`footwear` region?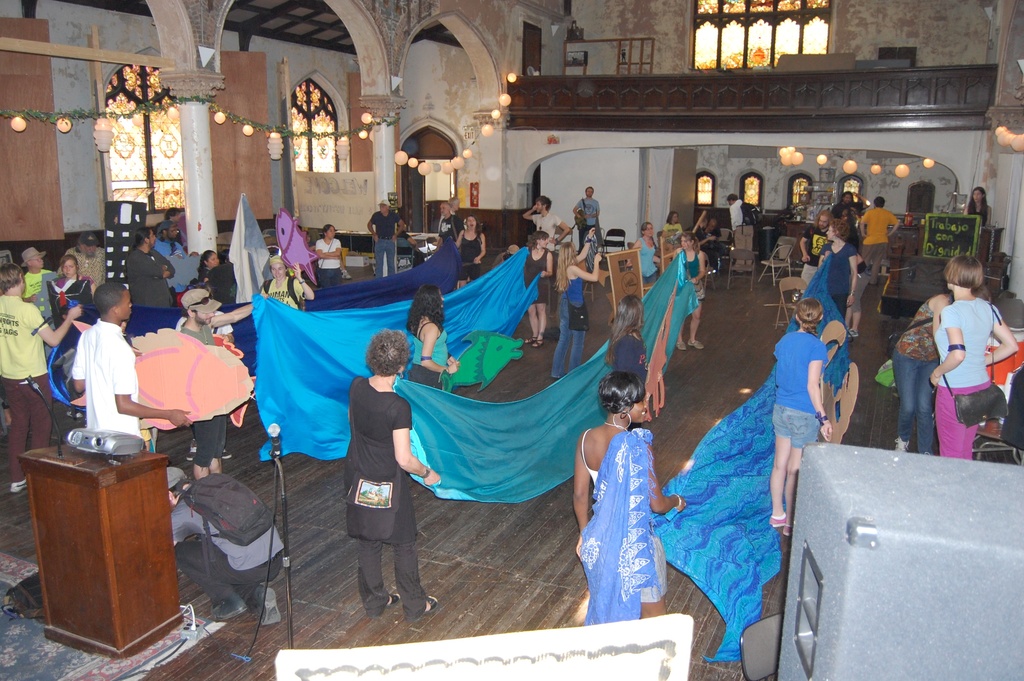
(209,593,259,621)
